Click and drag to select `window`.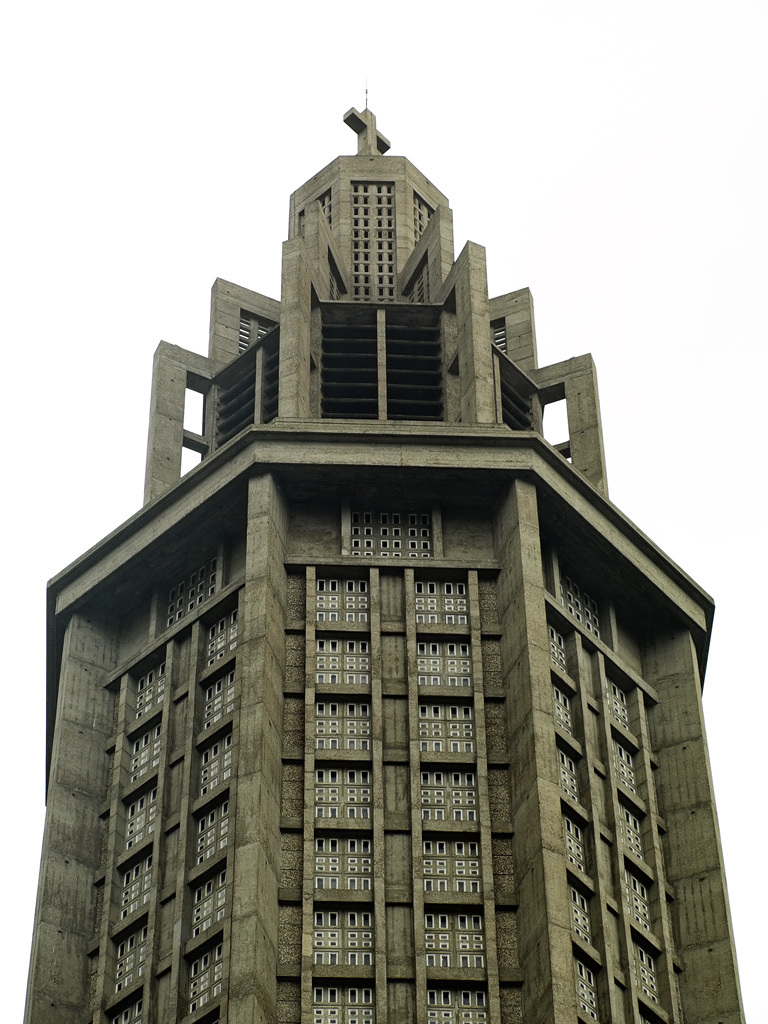
Selection: 312/695/374/757.
